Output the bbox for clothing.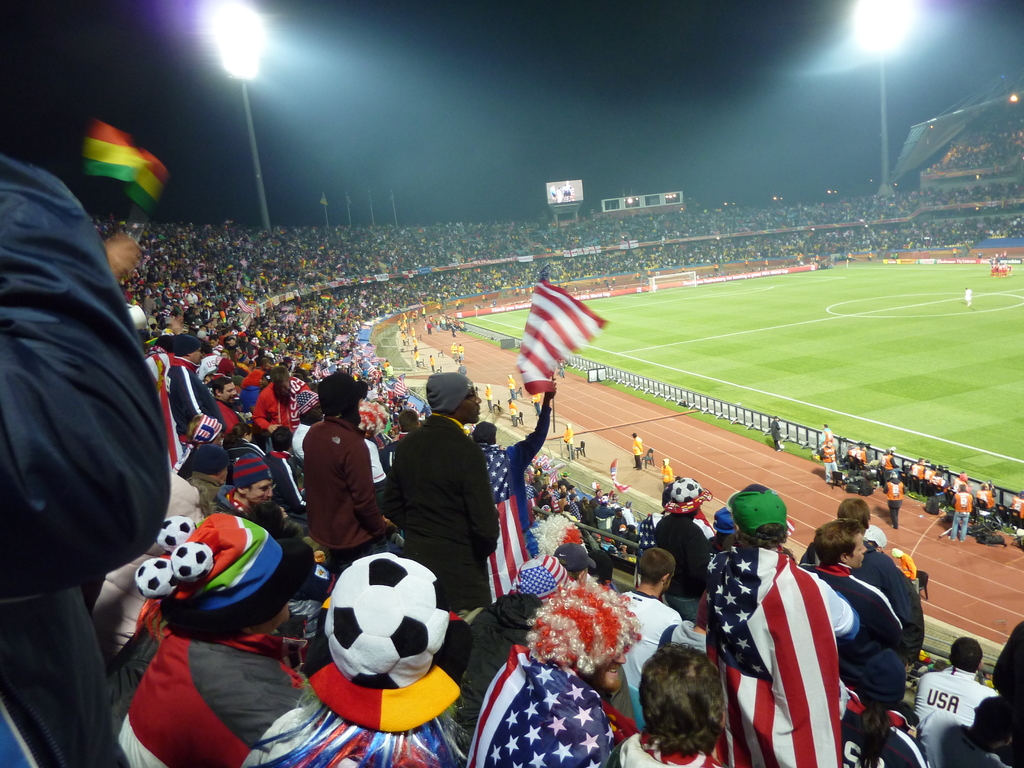
<region>479, 389, 494, 405</region>.
